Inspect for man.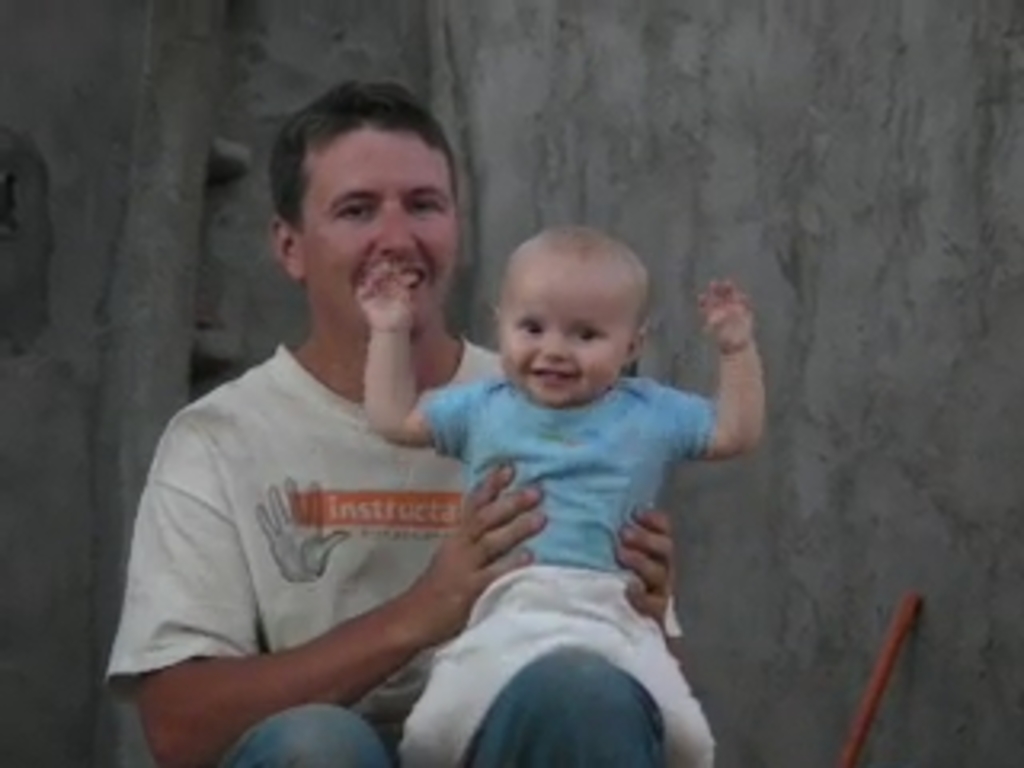
Inspection: (left=122, top=115, right=595, bottom=765).
